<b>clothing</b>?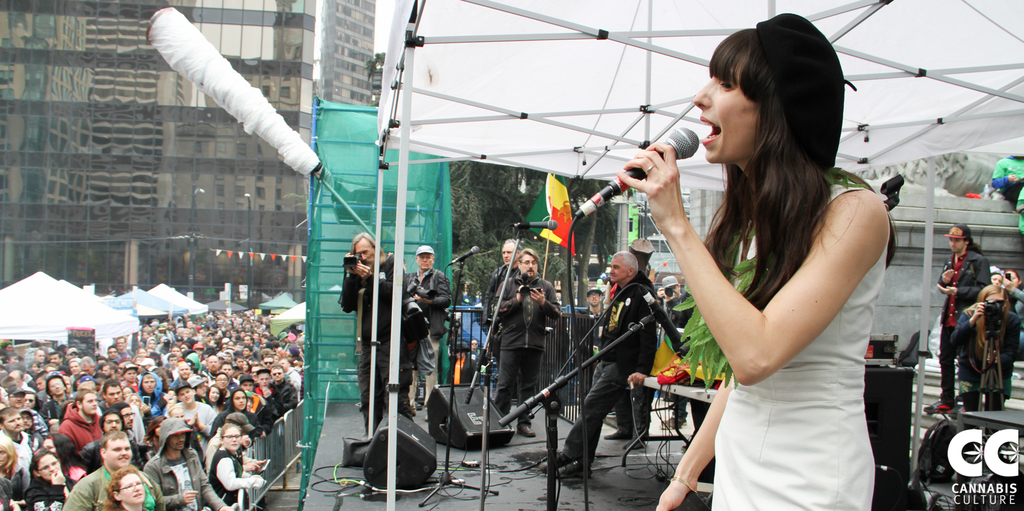
412 270 451 402
